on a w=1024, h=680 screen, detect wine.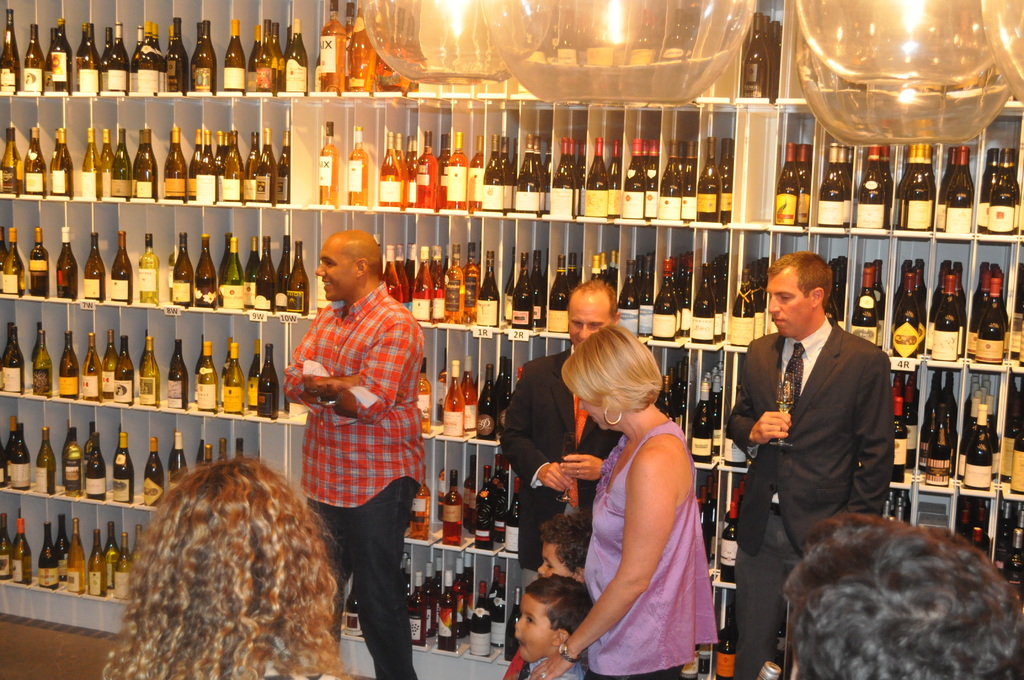
locate(255, 339, 279, 418).
